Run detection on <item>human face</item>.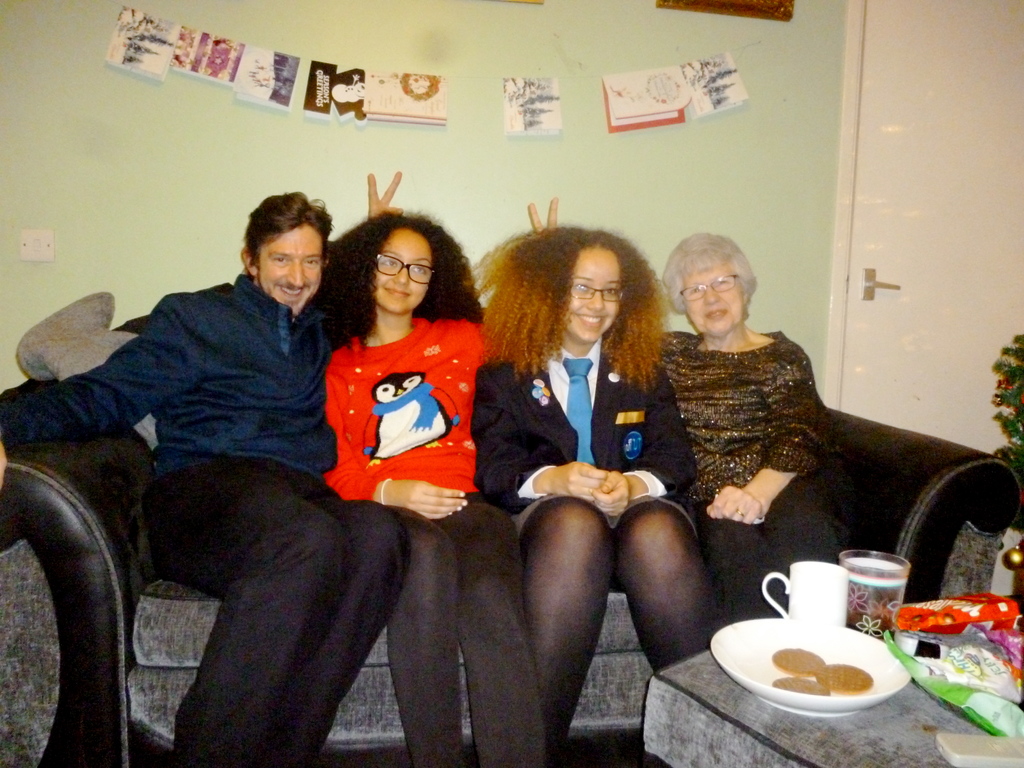
Result: (x1=369, y1=225, x2=435, y2=312).
